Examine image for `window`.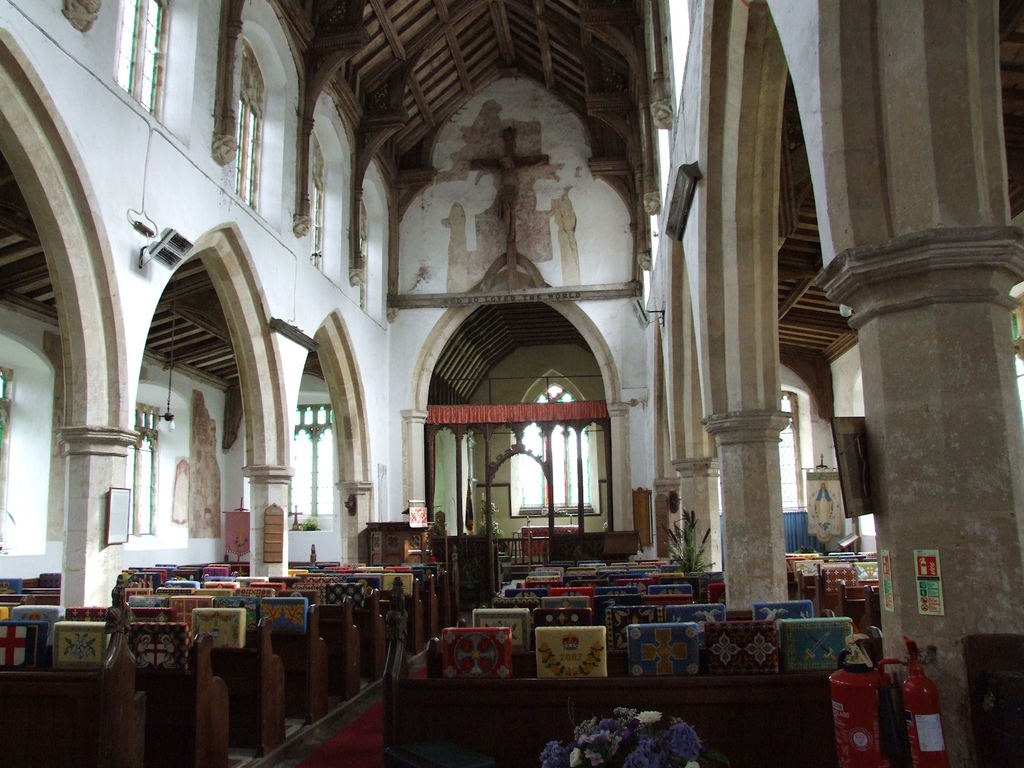
Examination result: [x1=284, y1=404, x2=330, y2=532].
